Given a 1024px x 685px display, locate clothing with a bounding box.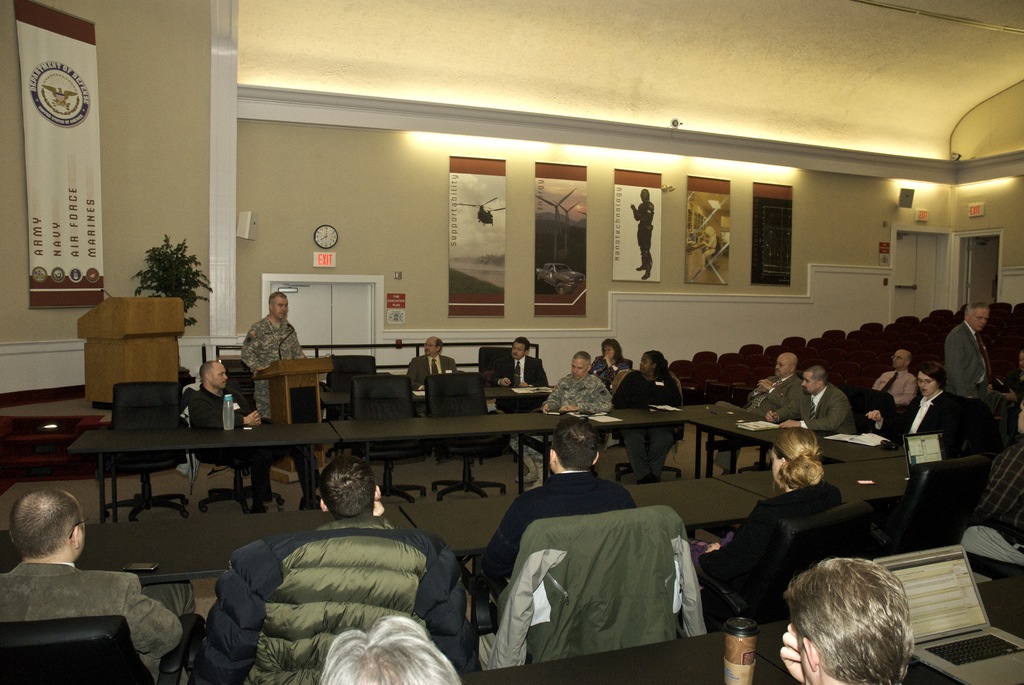
Located: x1=1, y1=537, x2=163, y2=680.
